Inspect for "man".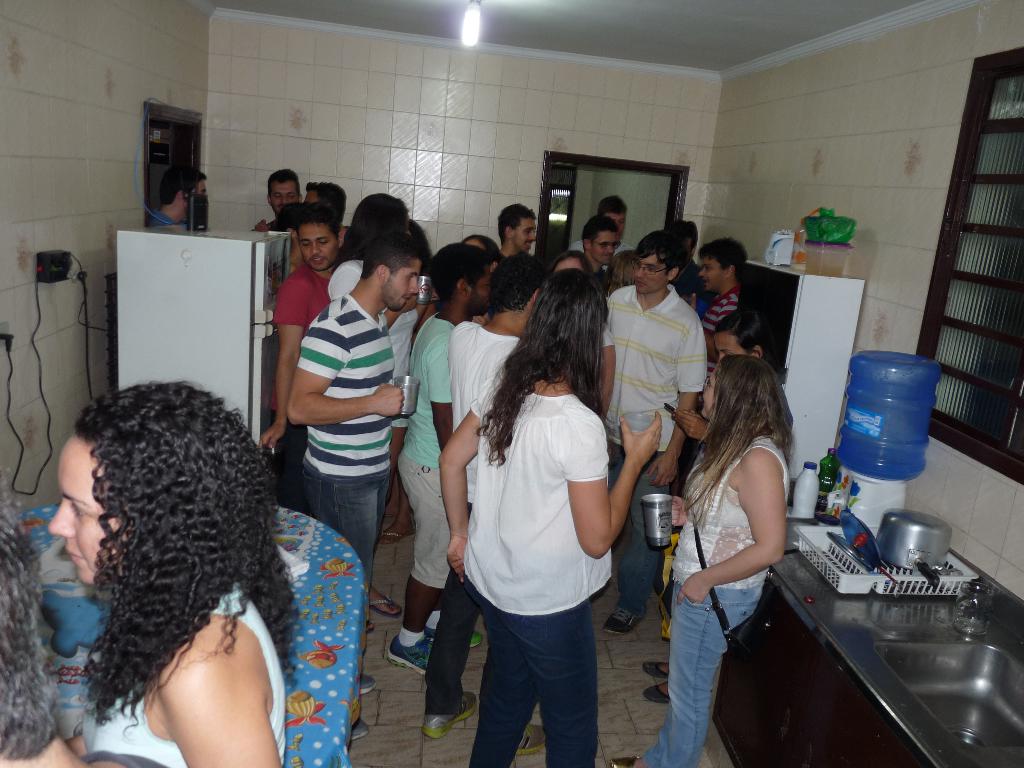
Inspection: [301, 179, 356, 237].
